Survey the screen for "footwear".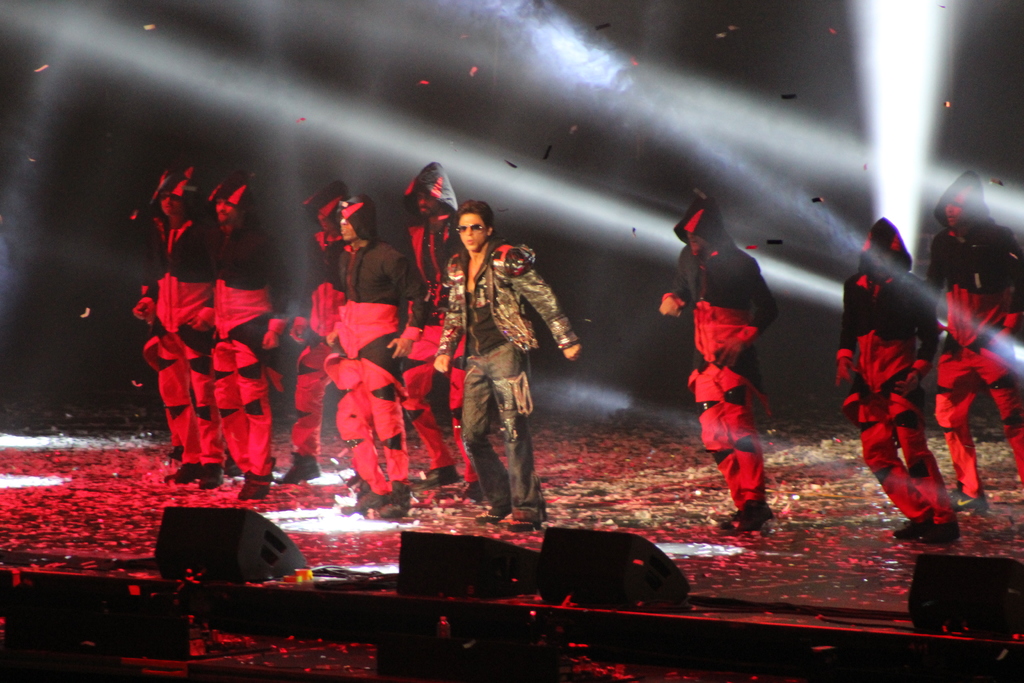
Survey found: bbox=[414, 470, 461, 493].
